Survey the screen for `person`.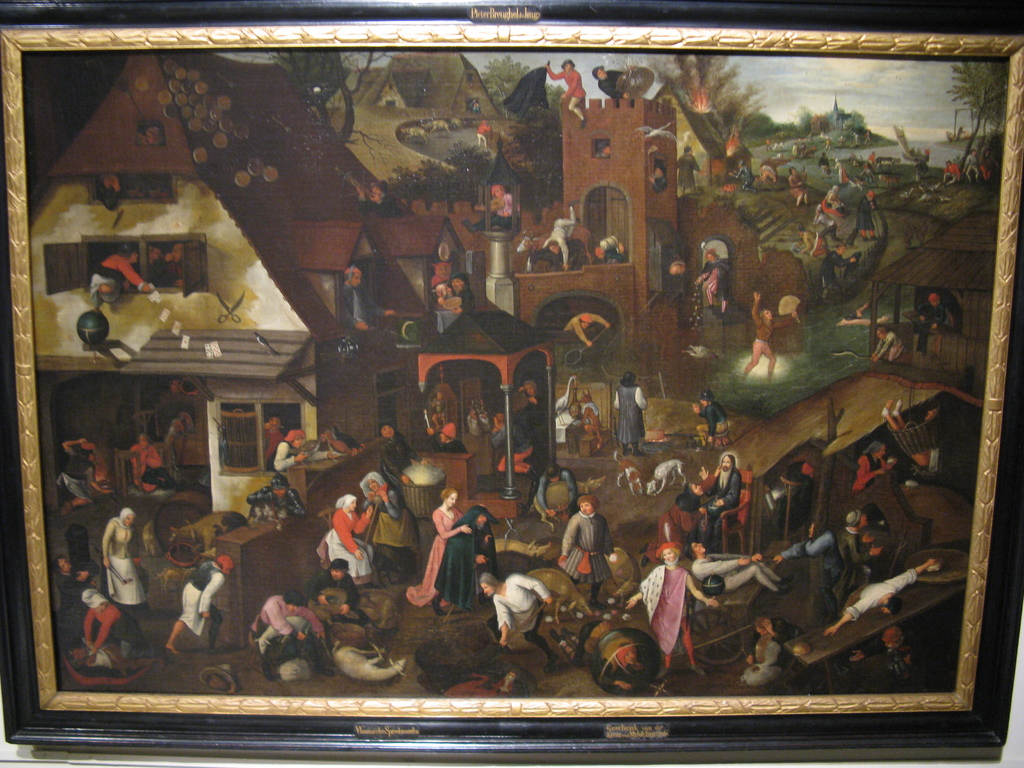
Survey found: BBox(869, 325, 905, 365).
